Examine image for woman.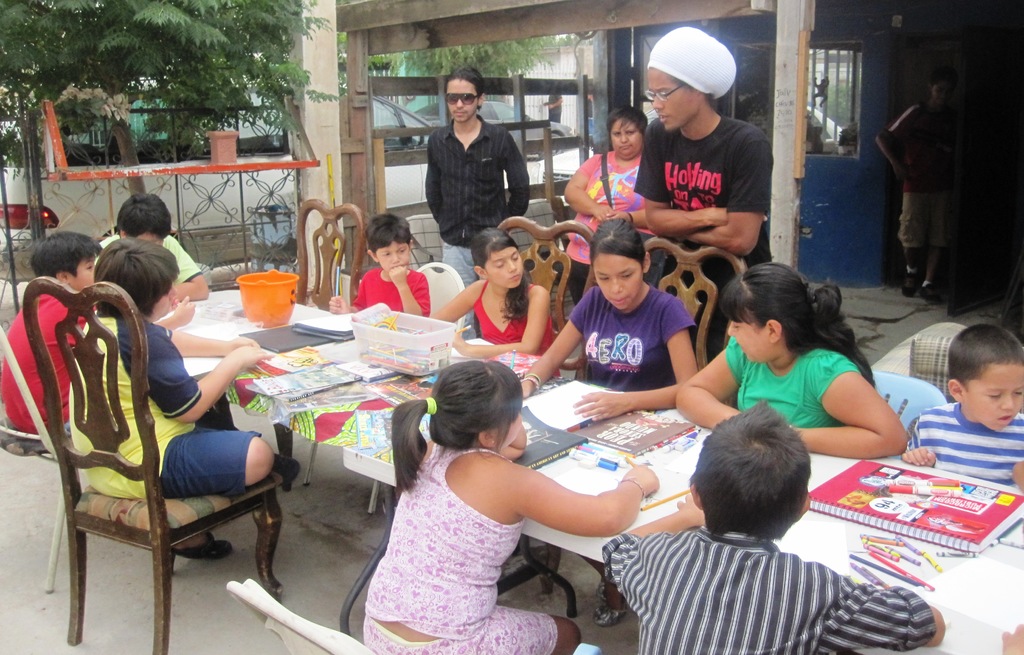
Examination result: rect(559, 105, 648, 308).
